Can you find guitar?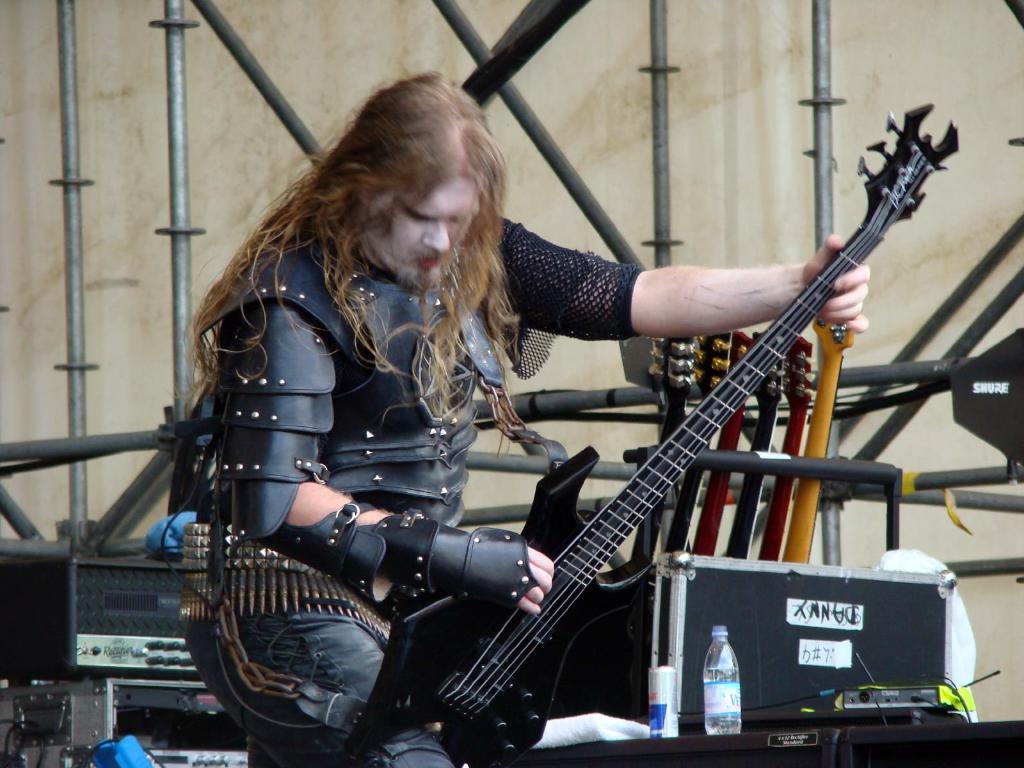
Yes, bounding box: (x1=344, y1=101, x2=963, y2=767).
